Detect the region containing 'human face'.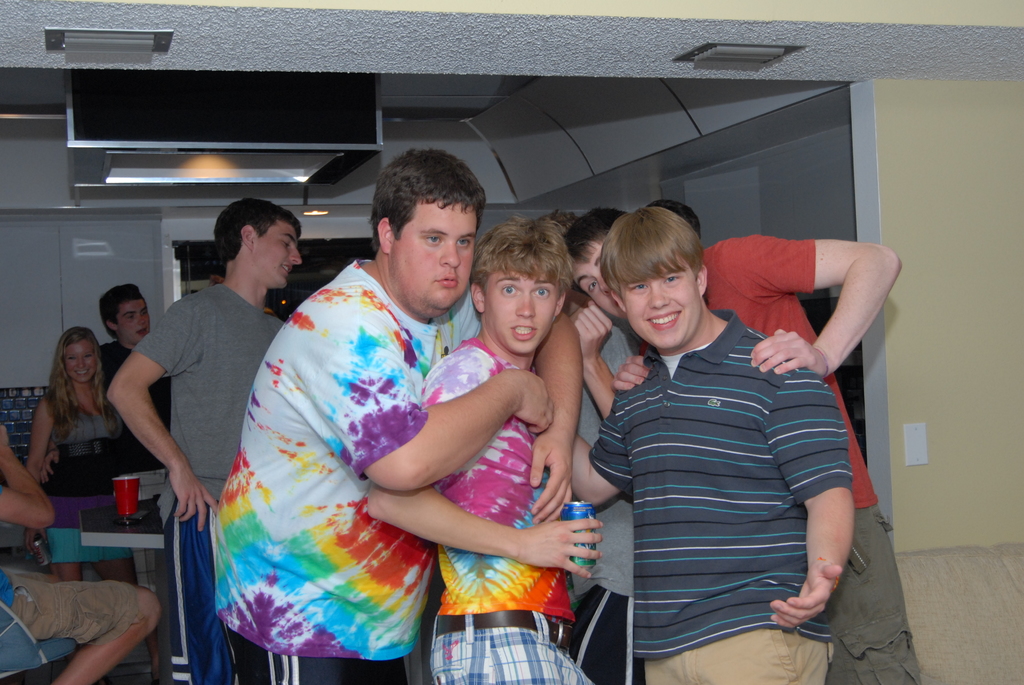
detection(570, 224, 621, 323).
